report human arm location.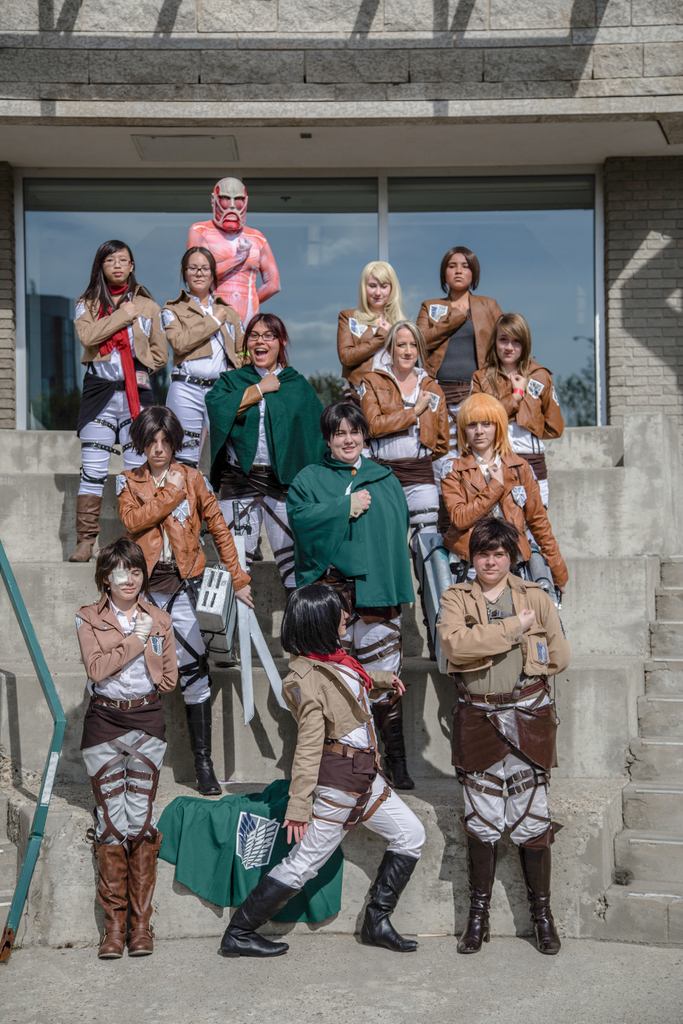
Report: (x1=437, y1=460, x2=520, y2=528).
